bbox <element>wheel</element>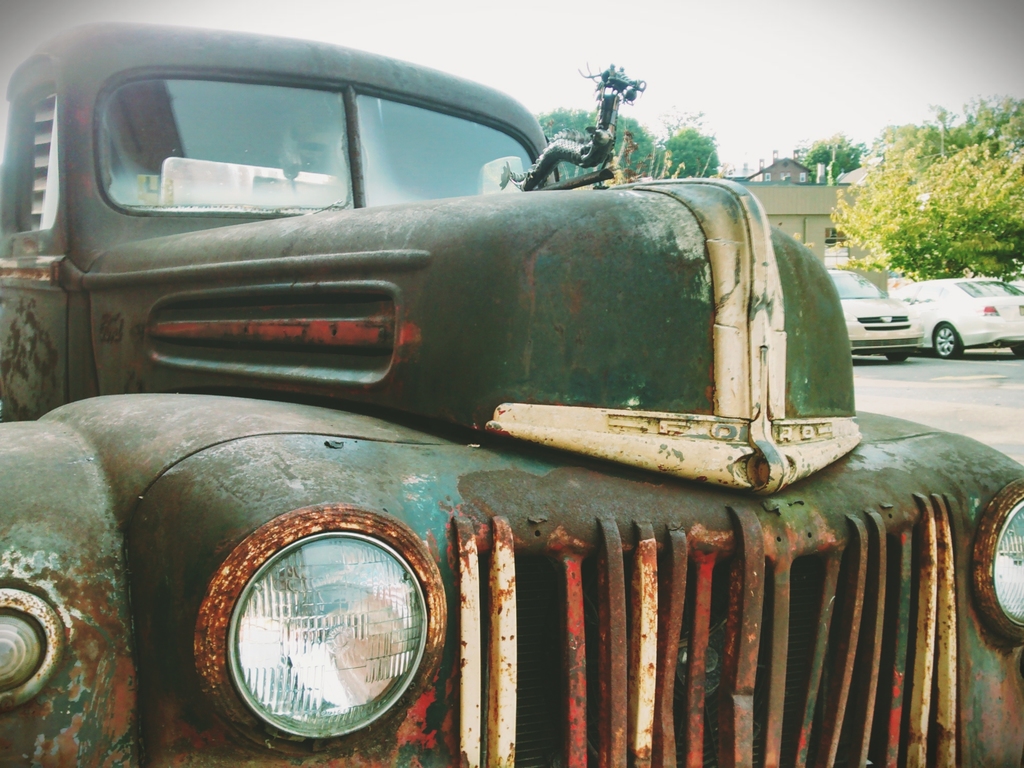
bbox=(929, 318, 967, 359)
